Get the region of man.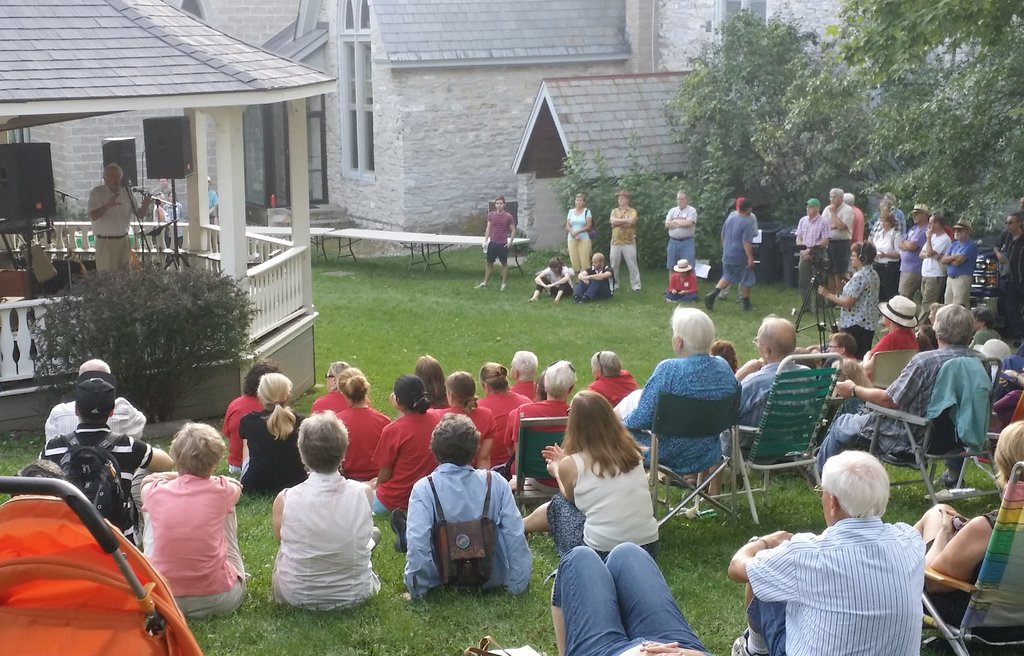
bbox=(598, 190, 641, 291).
